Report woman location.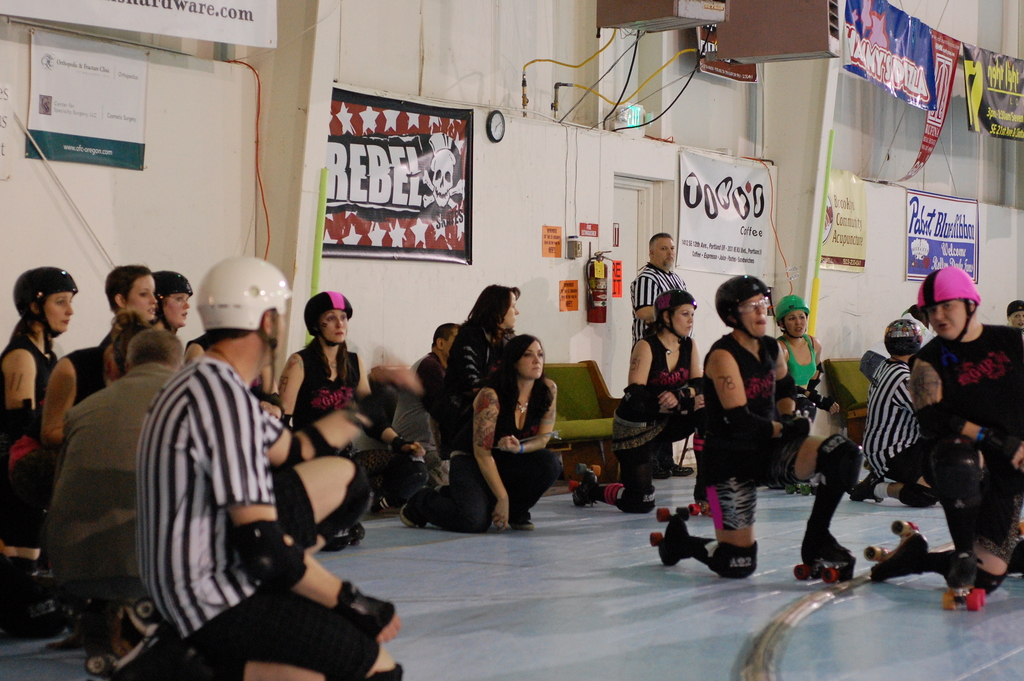
Report: (x1=38, y1=303, x2=139, y2=468).
